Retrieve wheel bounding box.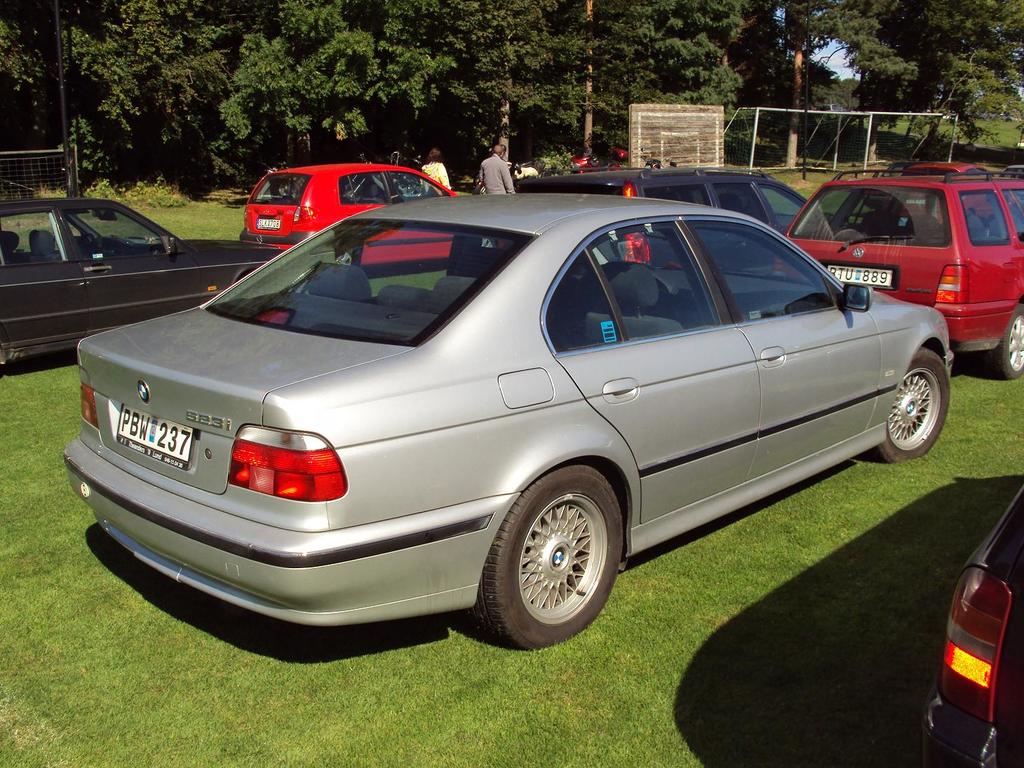
Bounding box: select_region(981, 304, 1023, 377).
